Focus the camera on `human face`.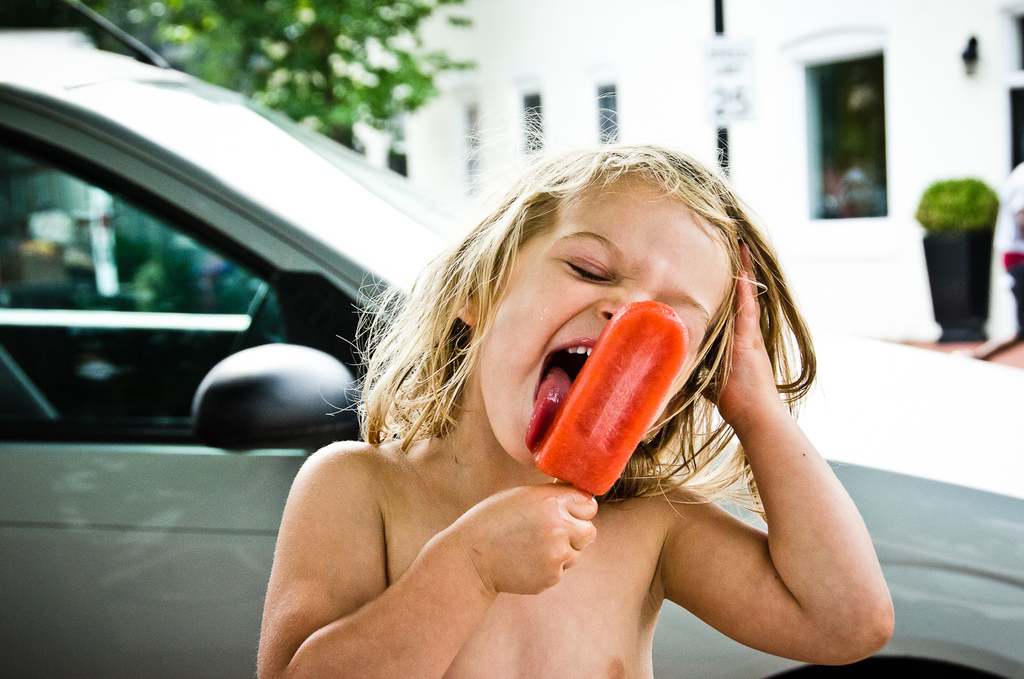
Focus region: {"x1": 478, "y1": 173, "x2": 733, "y2": 465}.
